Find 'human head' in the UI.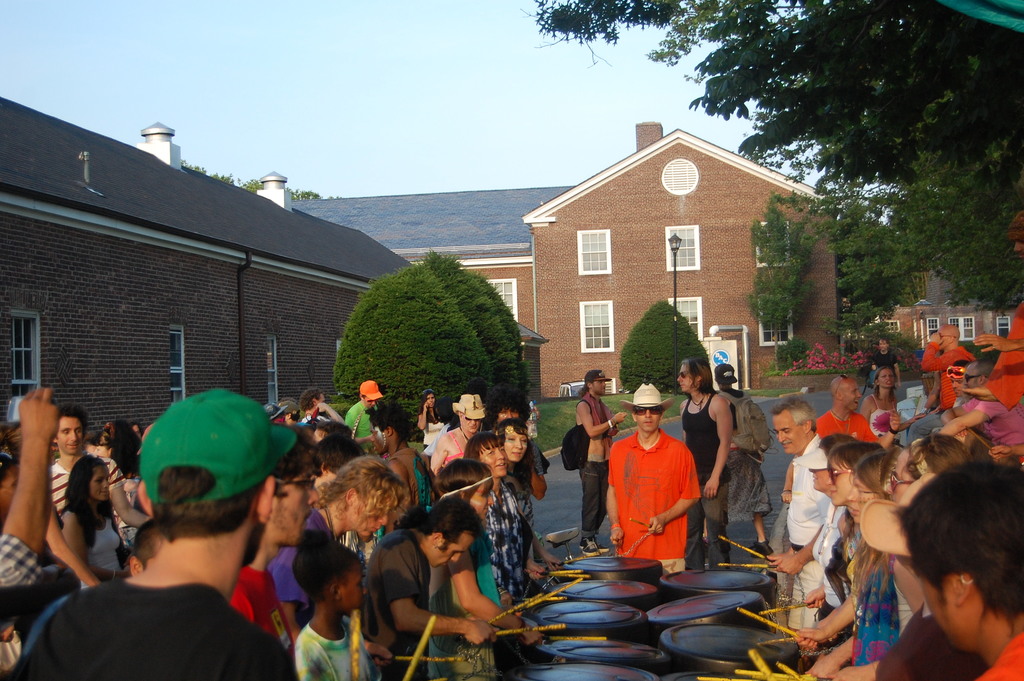
UI element at [left=422, top=391, right=438, bottom=408].
